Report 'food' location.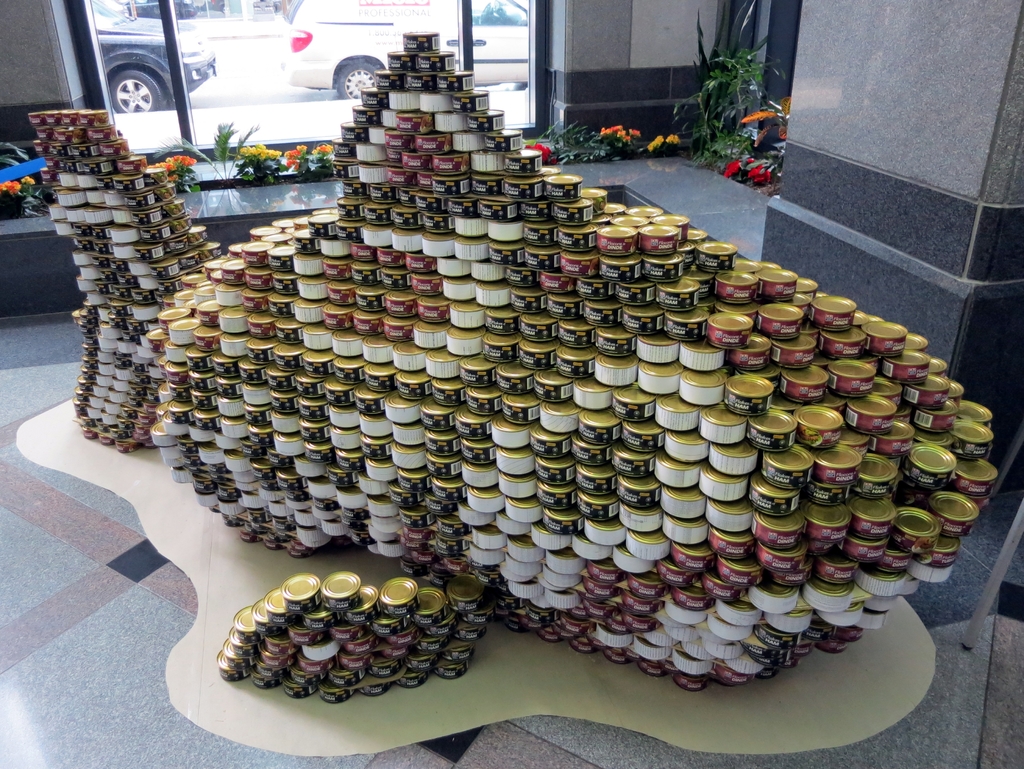
Report: 198, 249, 210, 261.
